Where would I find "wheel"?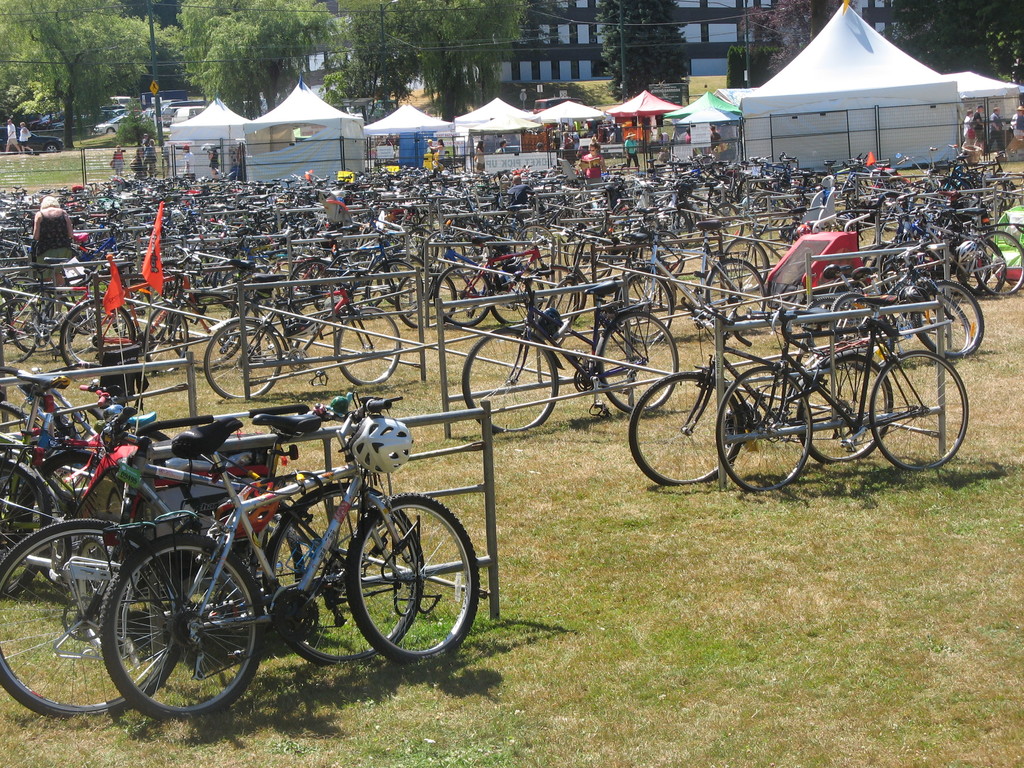
At select_region(109, 278, 166, 339).
